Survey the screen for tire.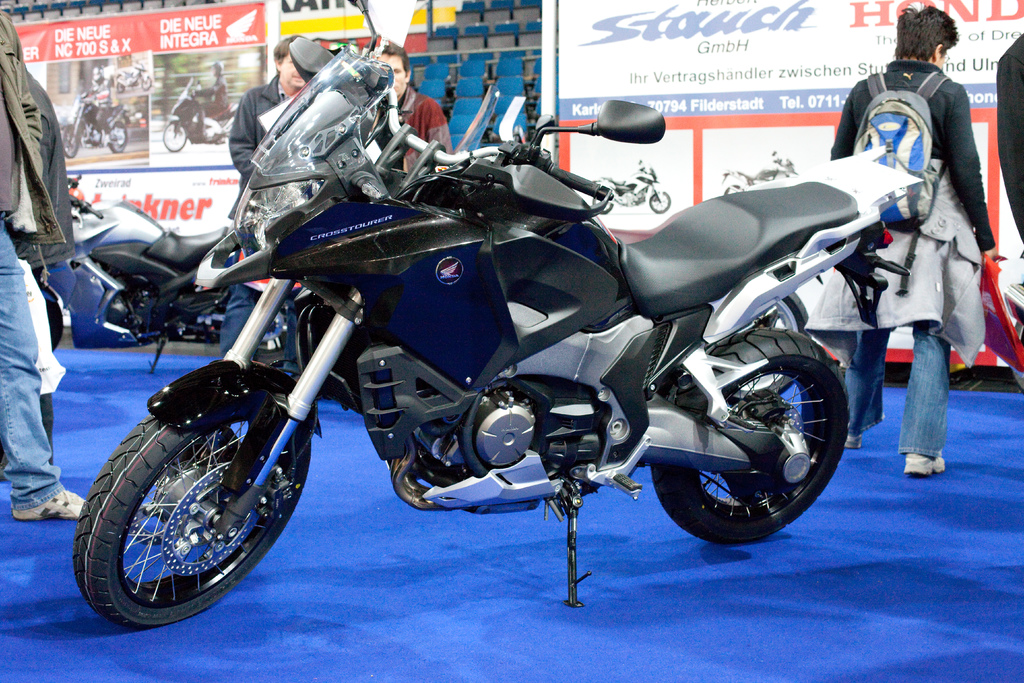
Survey found: 63/126/79/159.
